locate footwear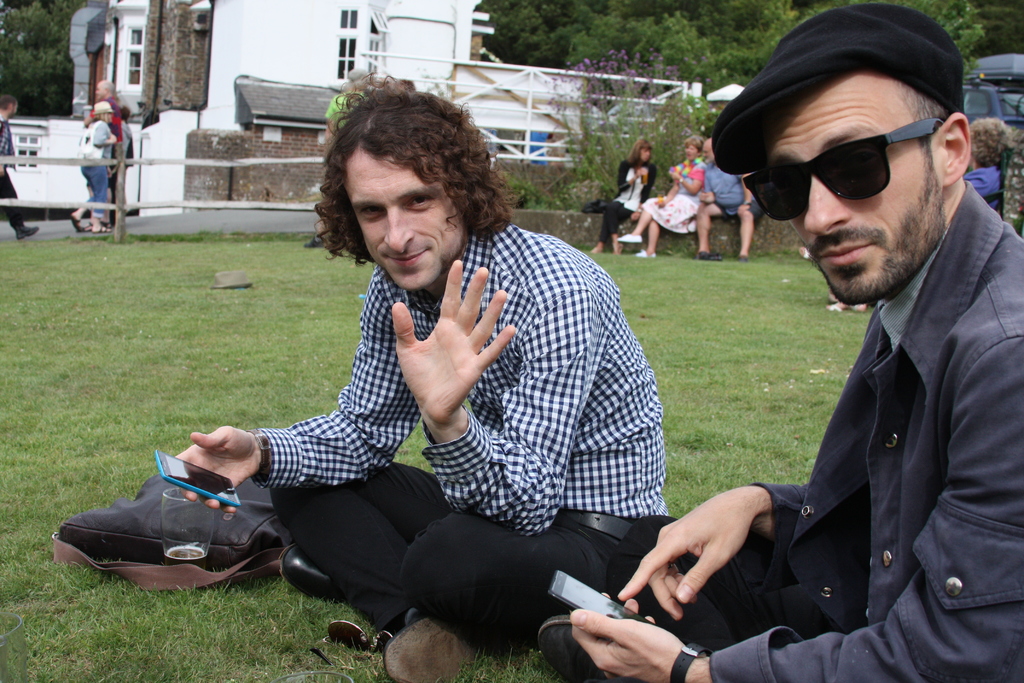
crop(68, 214, 88, 233)
